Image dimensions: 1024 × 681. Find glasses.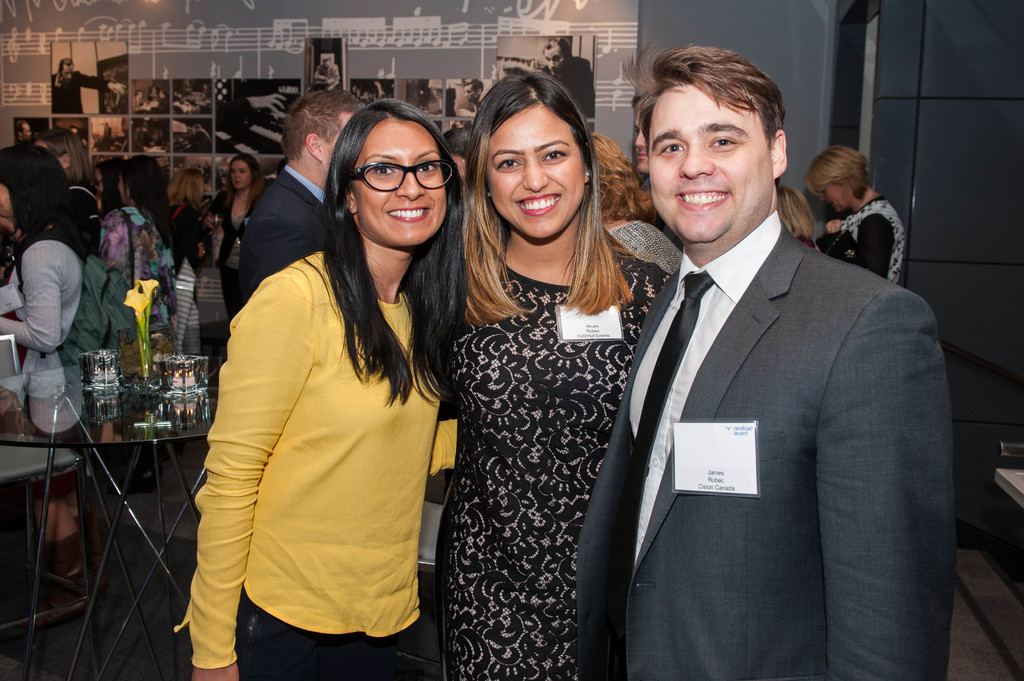
(left=337, top=144, right=452, bottom=196).
